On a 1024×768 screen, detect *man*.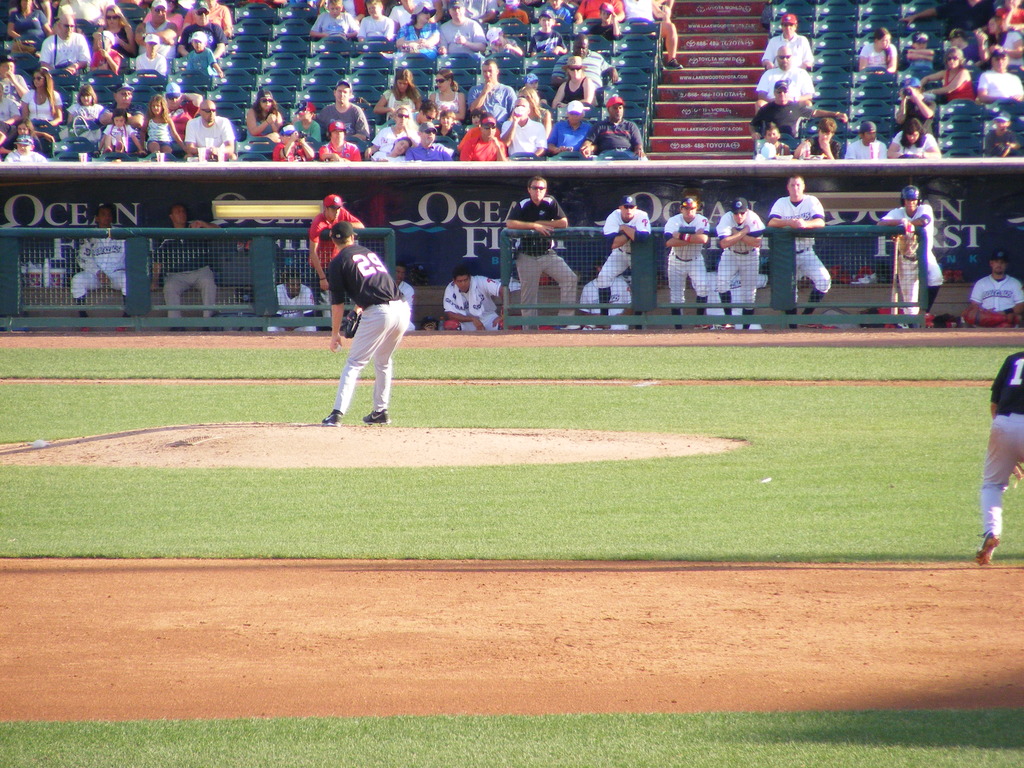
[508,179,580,329].
